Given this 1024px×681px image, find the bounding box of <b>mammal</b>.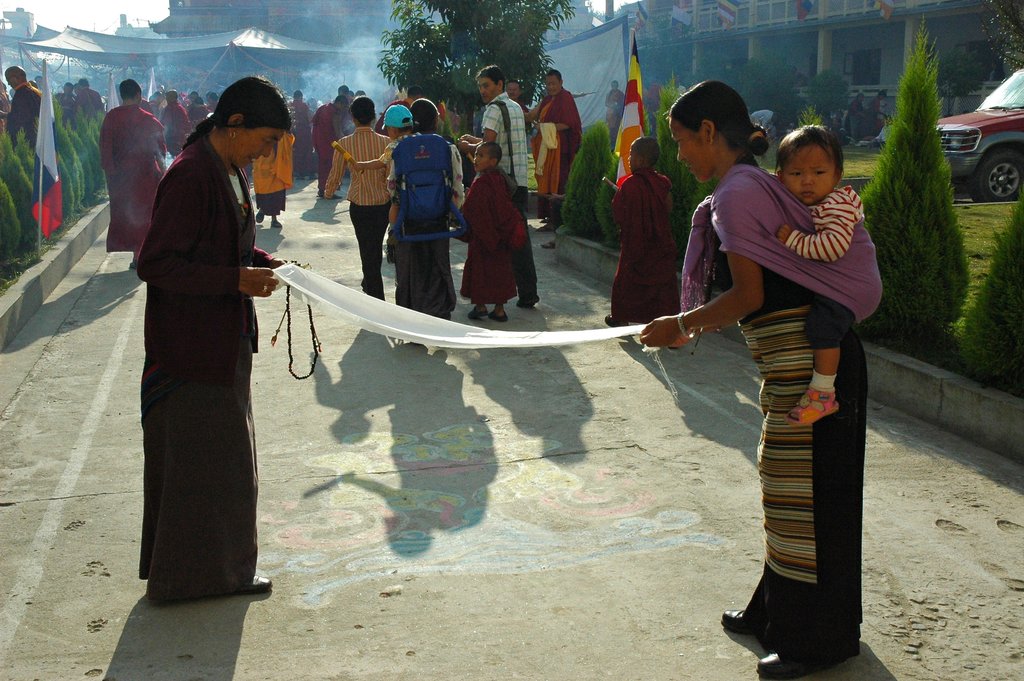
641:78:869:677.
